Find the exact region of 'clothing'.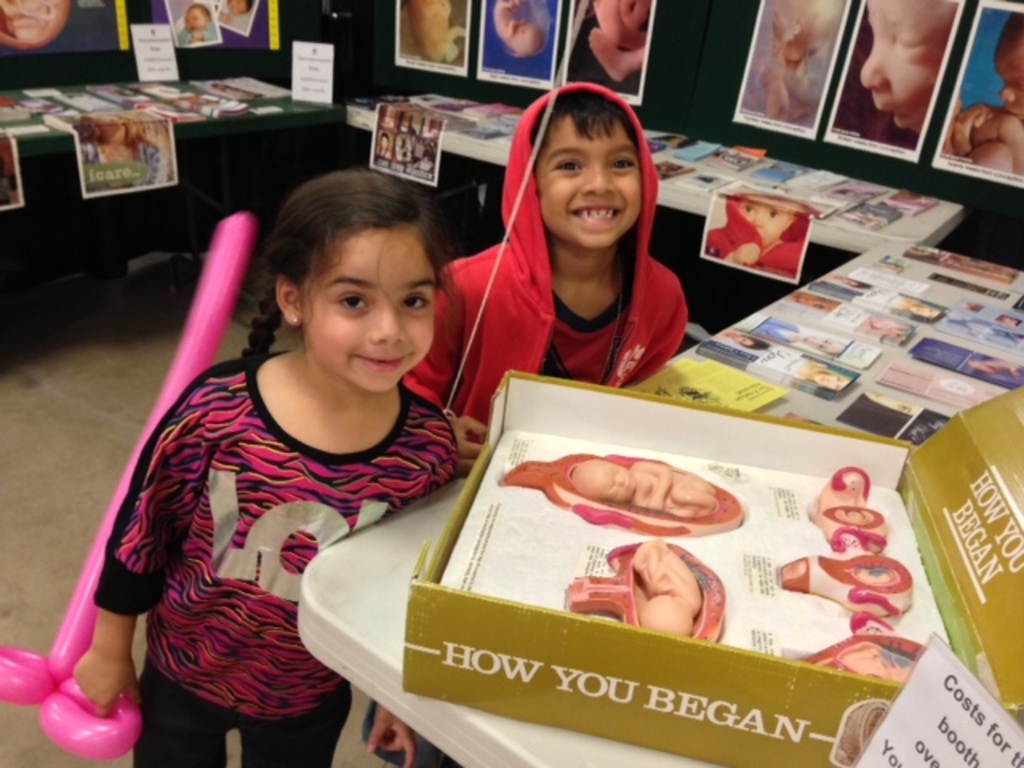
Exact region: select_region(64, 322, 464, 728).
